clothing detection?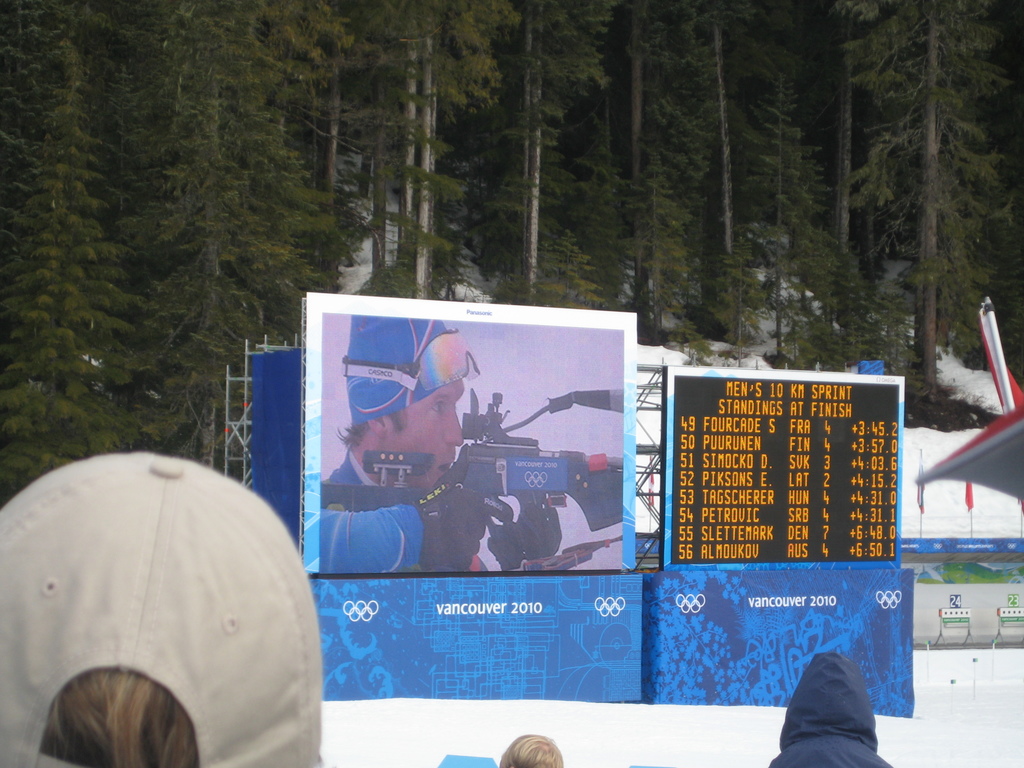
BBox(767, 657, 892, 767)
